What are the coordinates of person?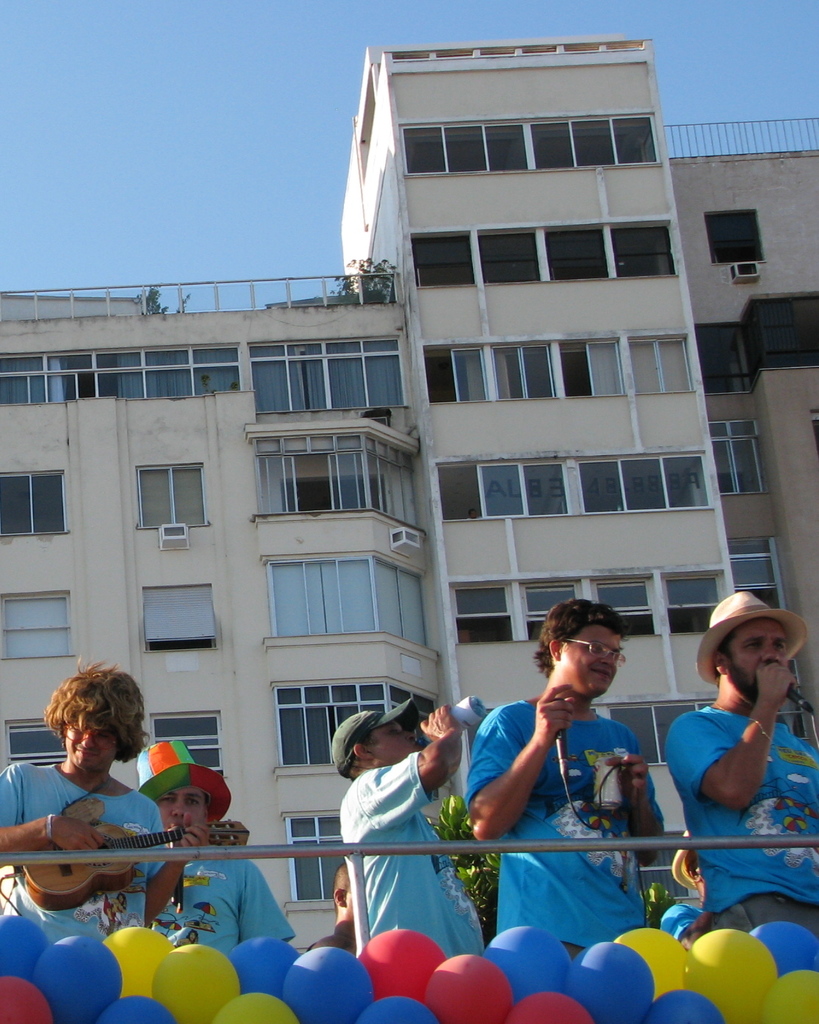
rect(337, 687, 491, 971).
